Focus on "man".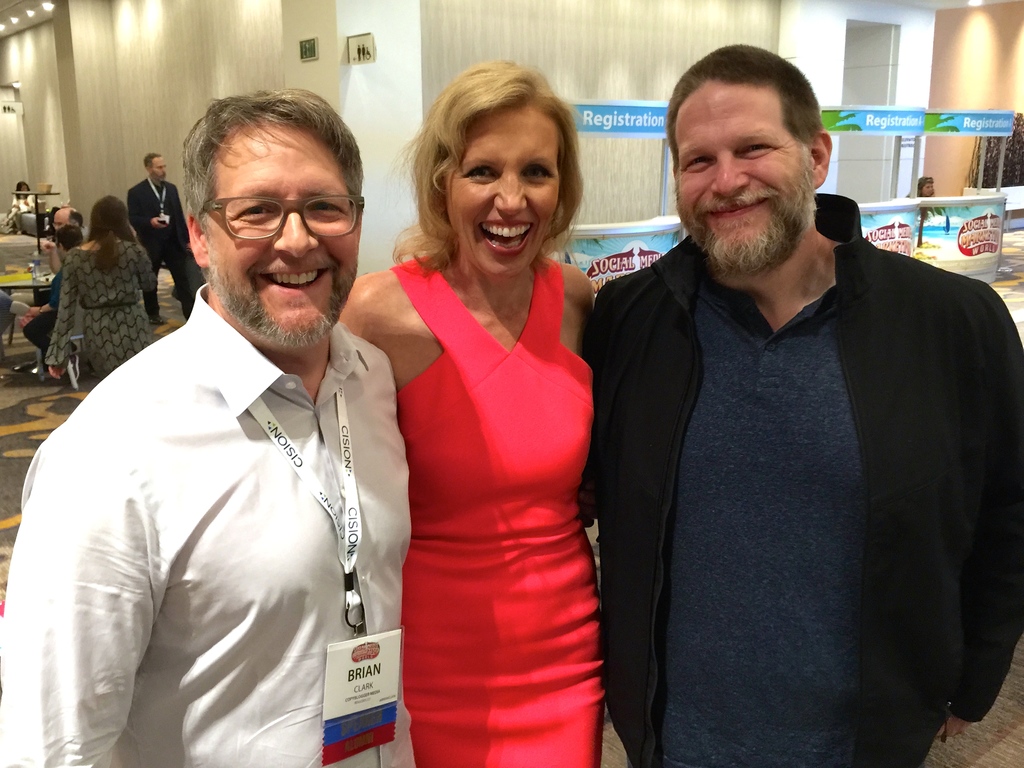
Focused at (x1=582, y1=43, x2=1023, y2=767).
